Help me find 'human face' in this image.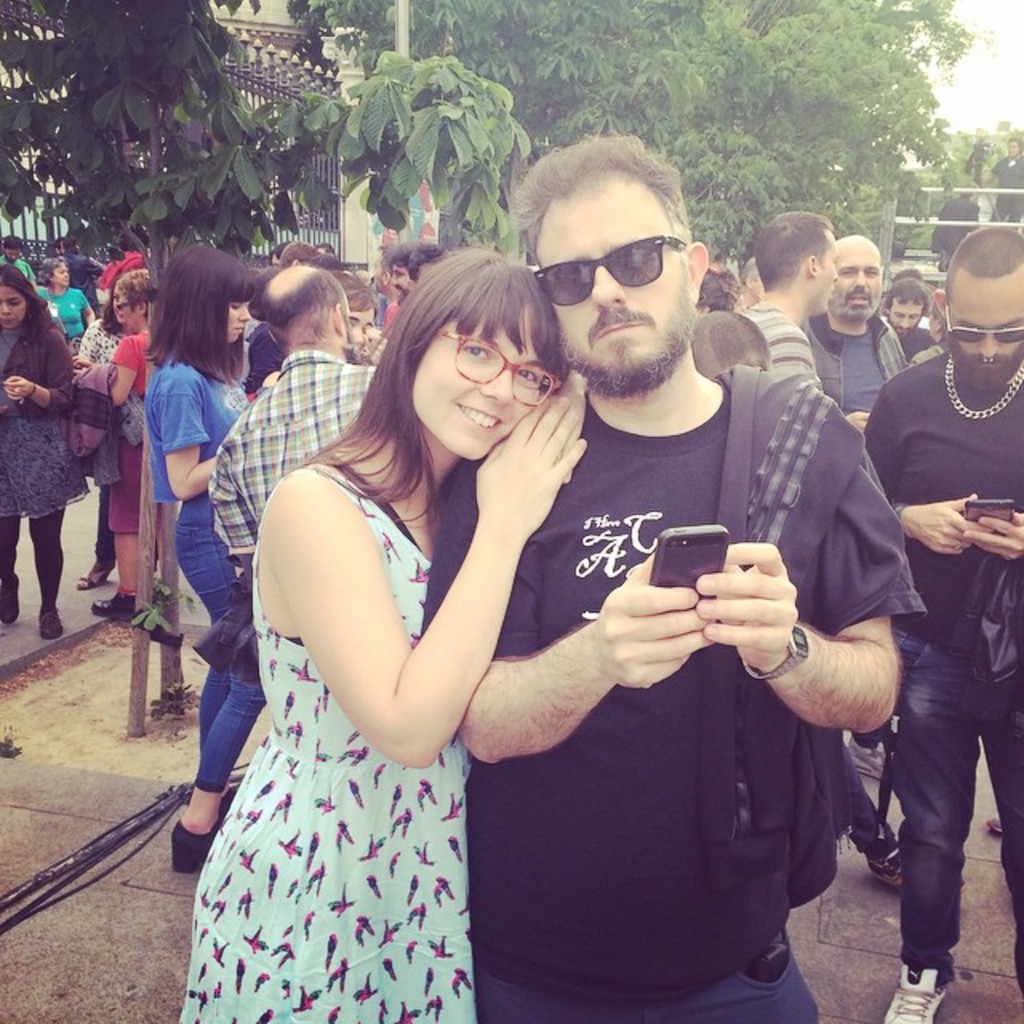
Found it: box=[0, 286, 24, 326].
